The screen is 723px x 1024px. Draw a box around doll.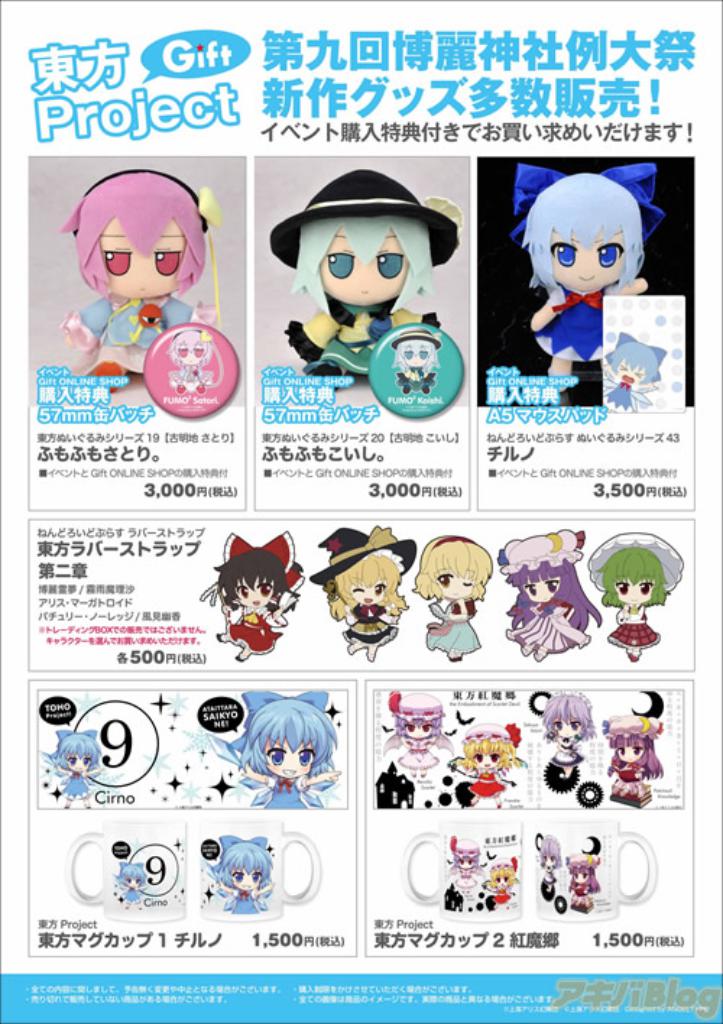
547,697,596,775.
